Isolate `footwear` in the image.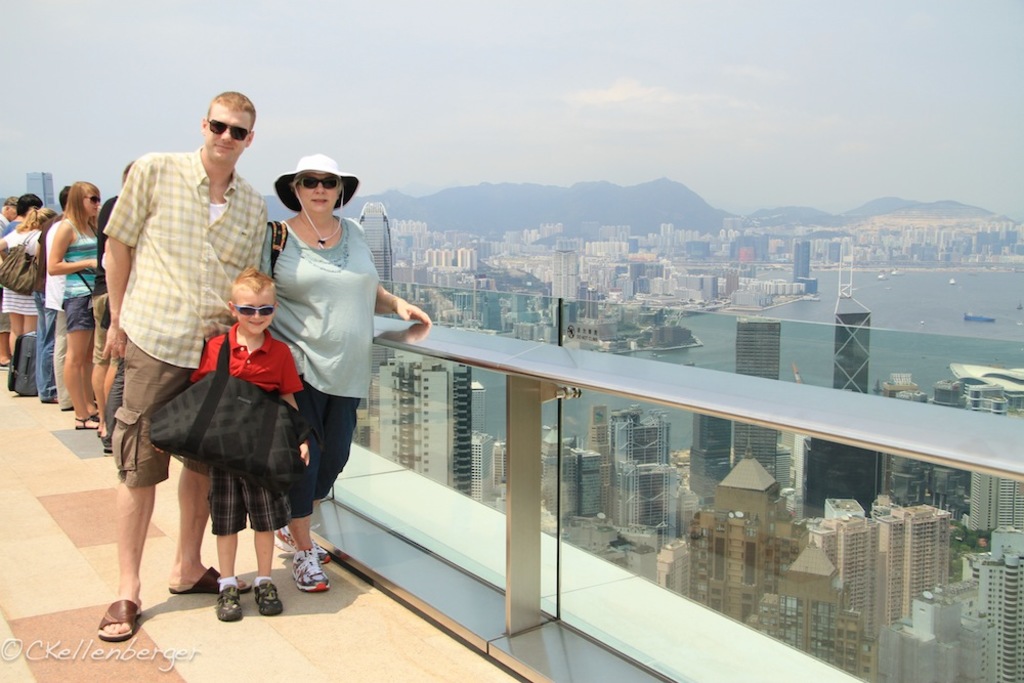
Isolated region: (292, 543, 330, 589).
